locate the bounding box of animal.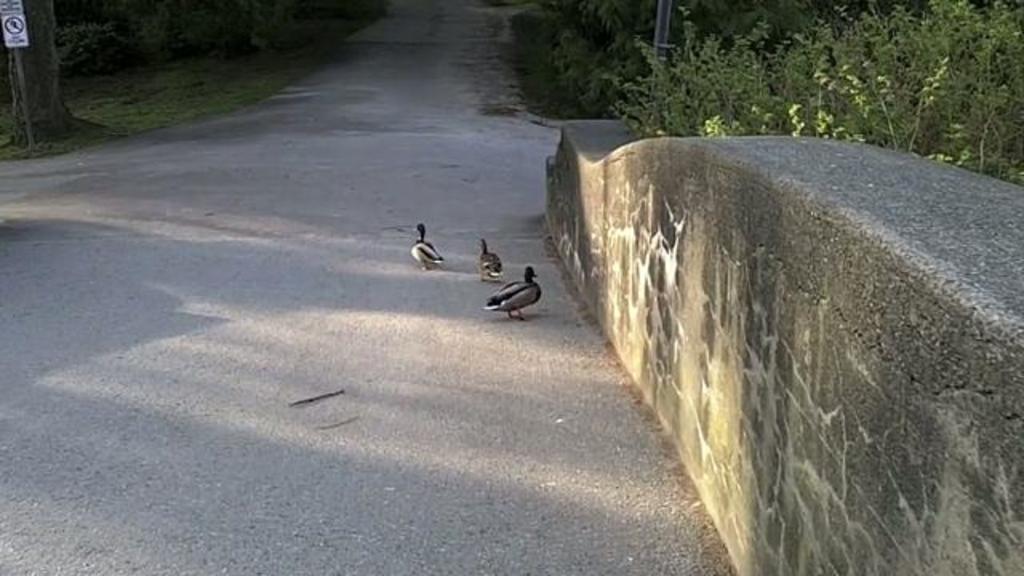
Bounding box: [left=474, top=232, right=504, bottom=282].
